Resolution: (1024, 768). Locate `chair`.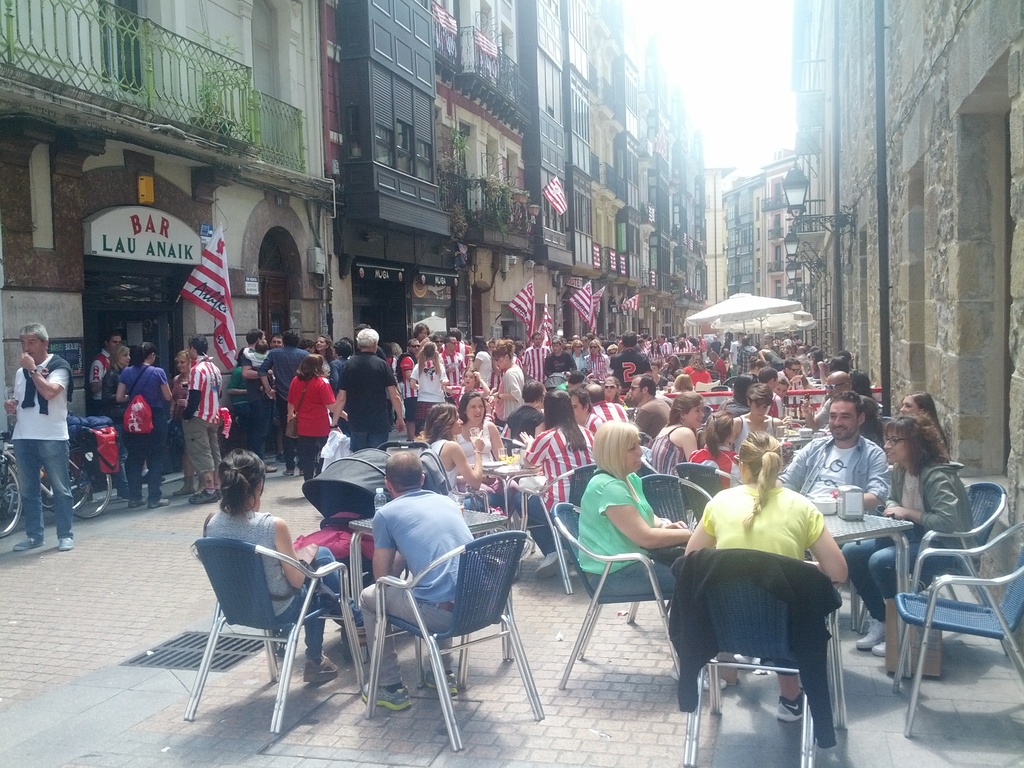
left=722, top=377, right=737, bottom=388.
